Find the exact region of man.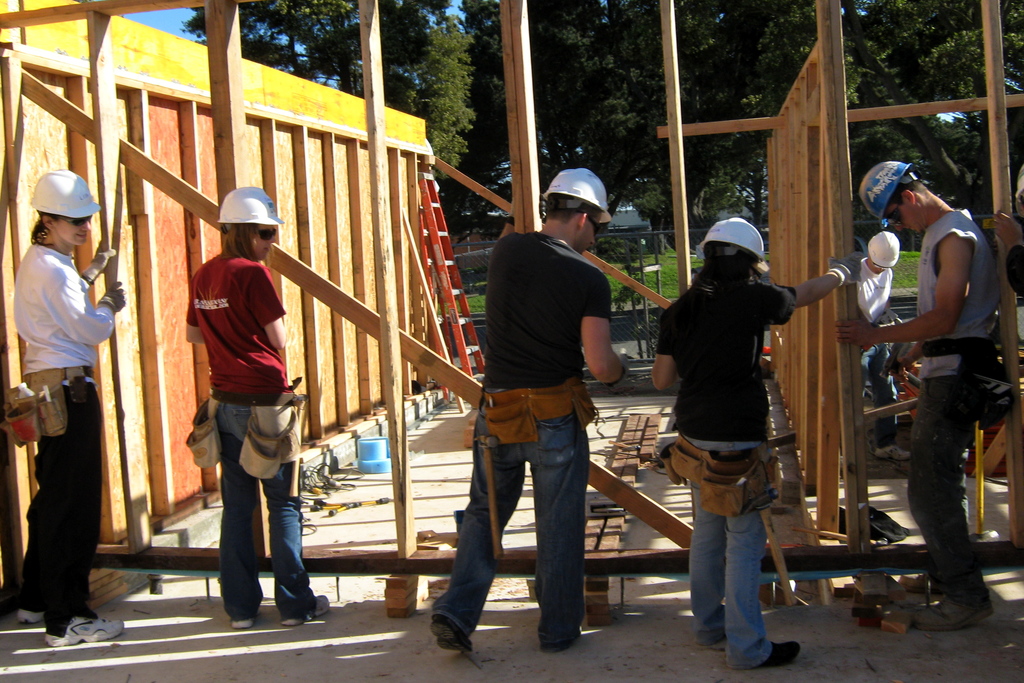
Exact region: Rect(859, 235, 919, 468).
